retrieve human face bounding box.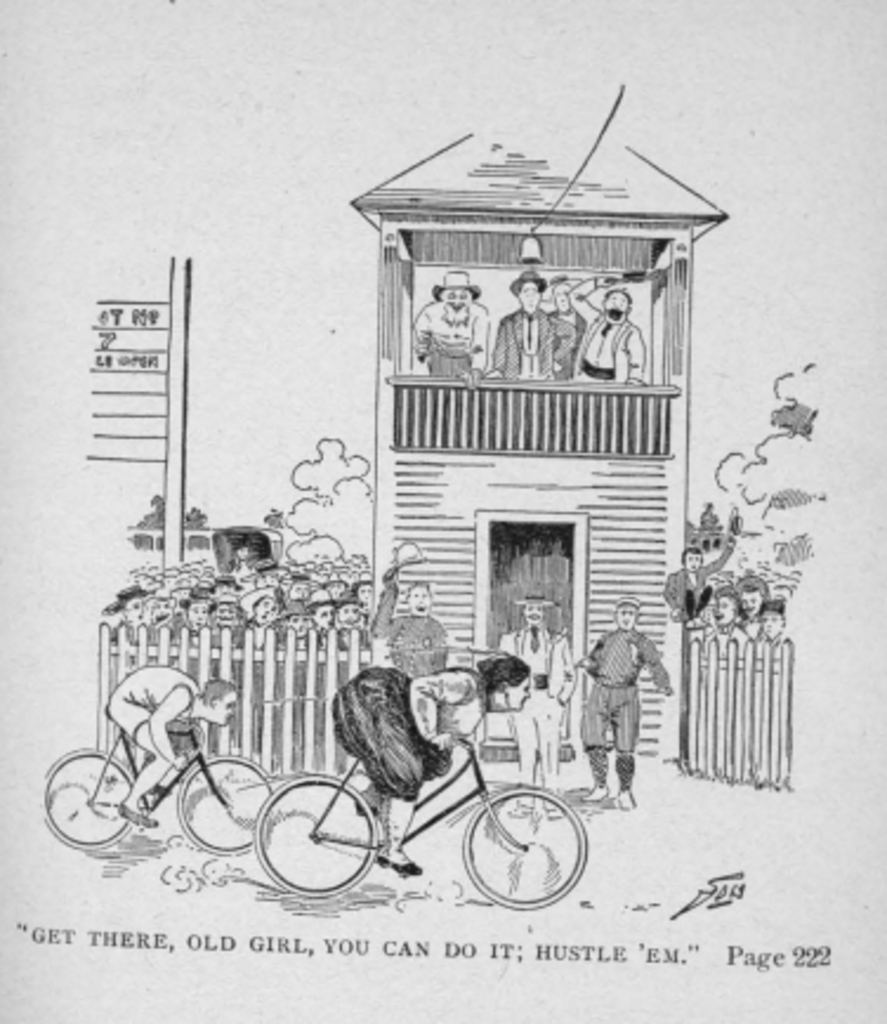
Bounding box: bbox=(613, 595, 639, 632).
